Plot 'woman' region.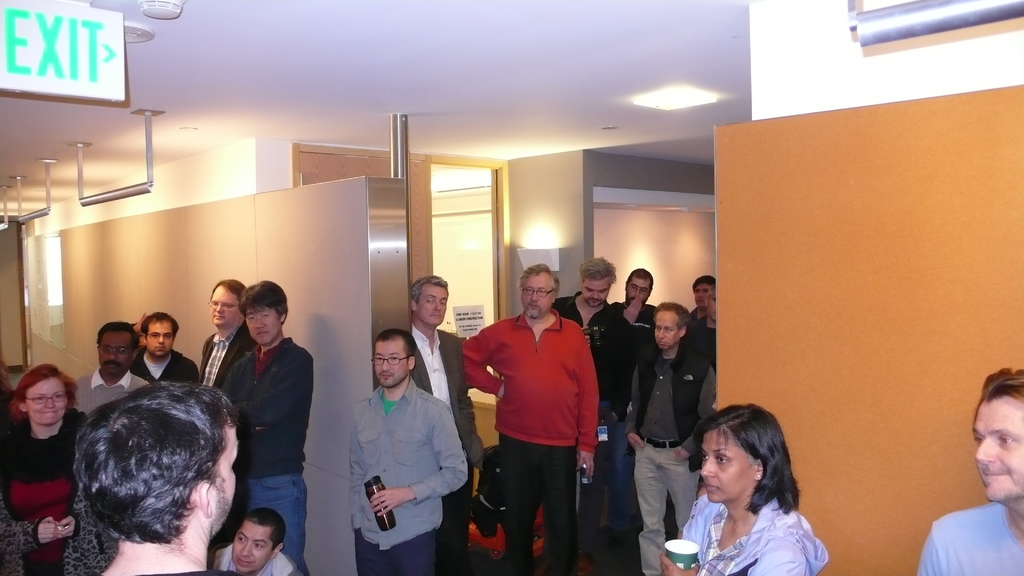
Plotted at 0 344 17 412.
